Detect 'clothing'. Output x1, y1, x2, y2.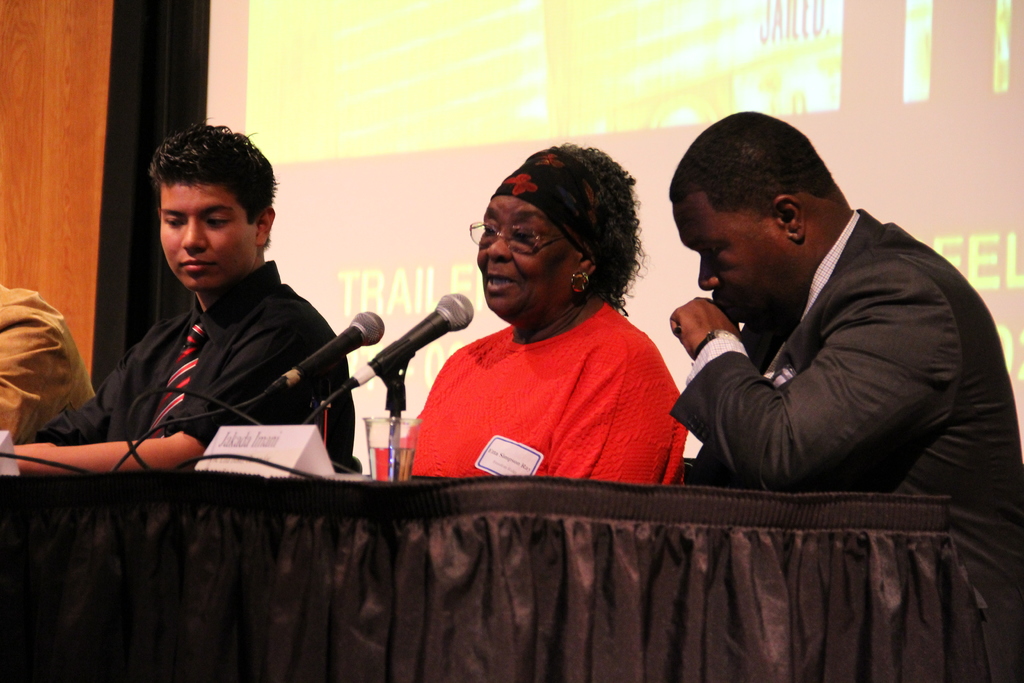
0, 283, 96, 445.
